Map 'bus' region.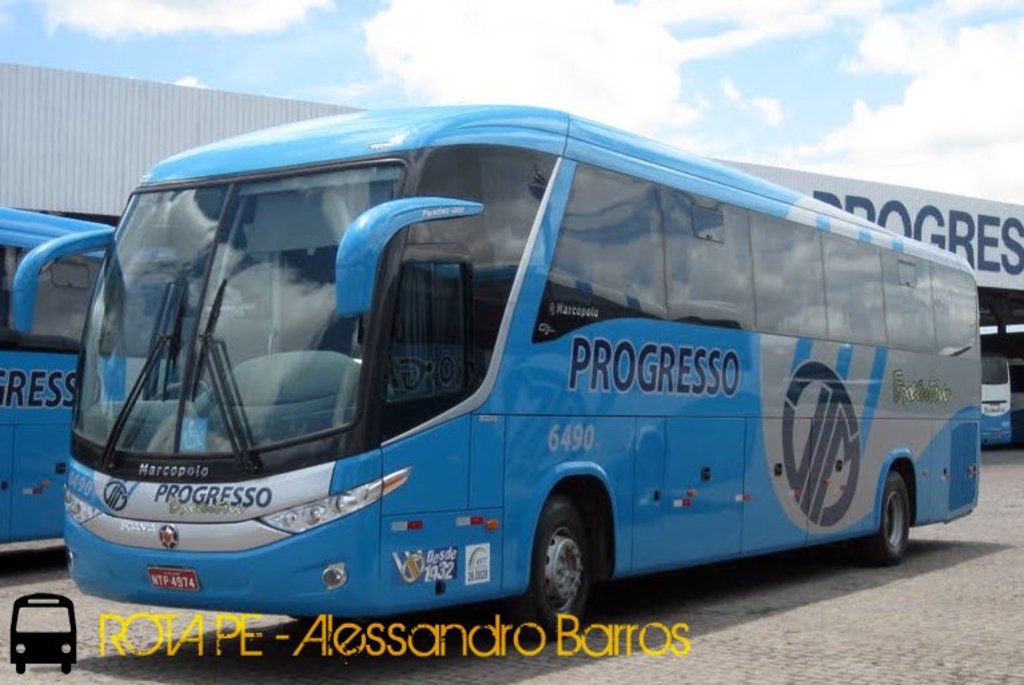
Mapped to 0,207,108,545.
